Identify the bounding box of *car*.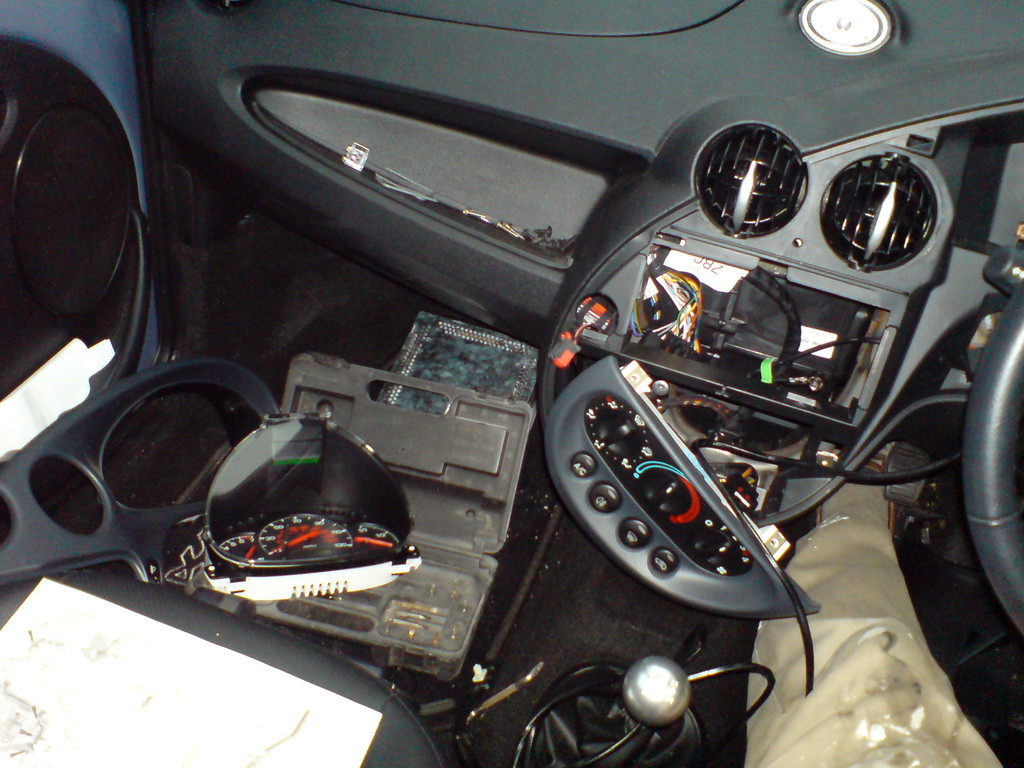
rect(0, 0, 1023, 767).
